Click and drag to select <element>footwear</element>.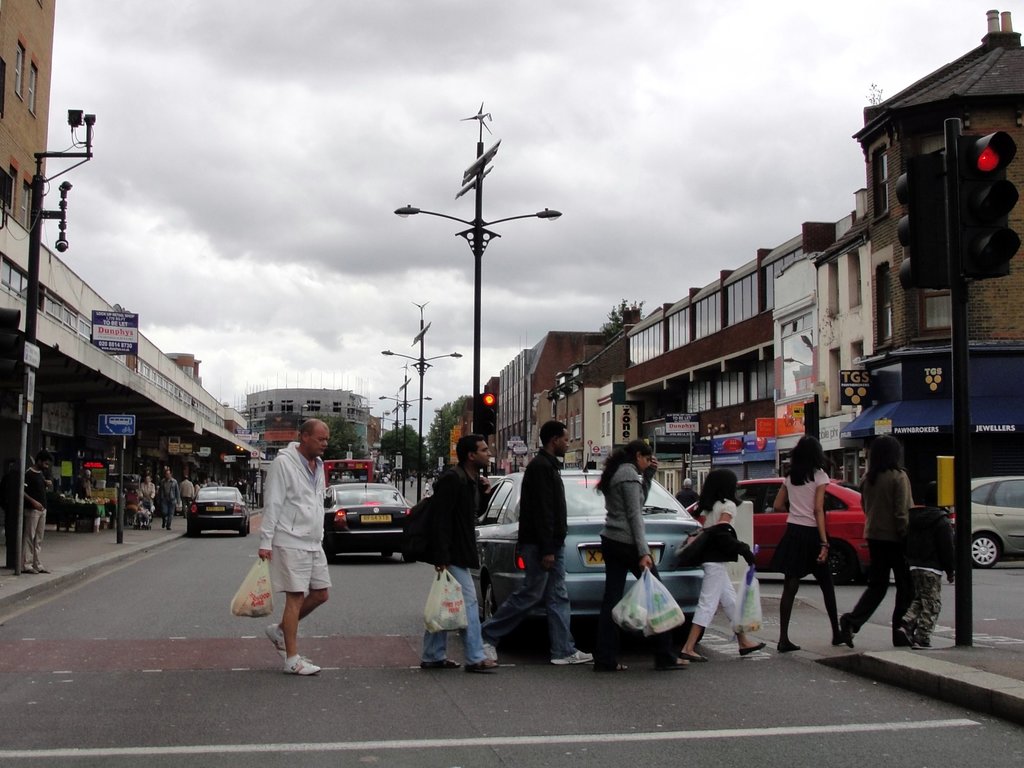
Selection: 682:651:708:662.
